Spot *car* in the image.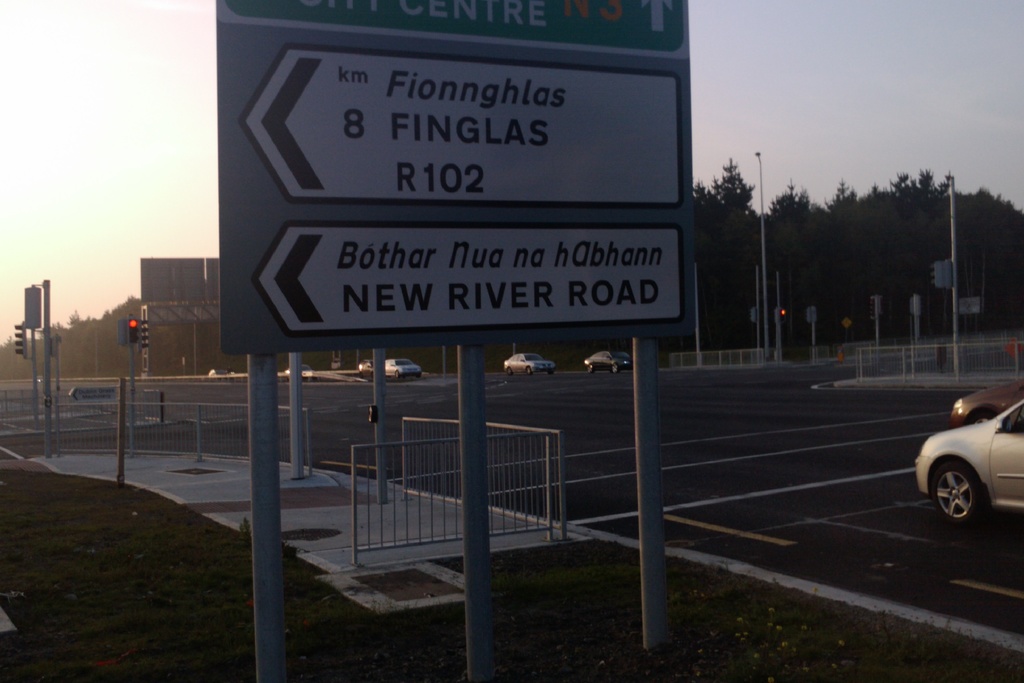
*car* found at [left=284, top=363, right=312, bottom=370].
